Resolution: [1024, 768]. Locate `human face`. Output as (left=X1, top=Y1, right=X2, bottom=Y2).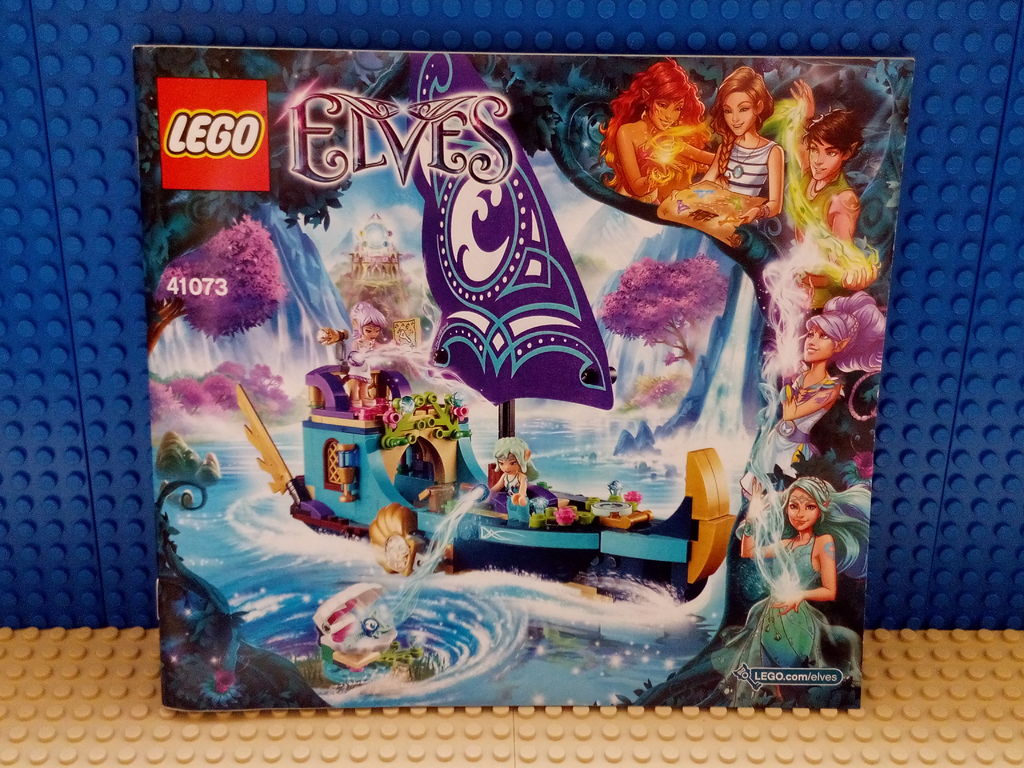
(left=804, top=141, right=842, bottom=184).
